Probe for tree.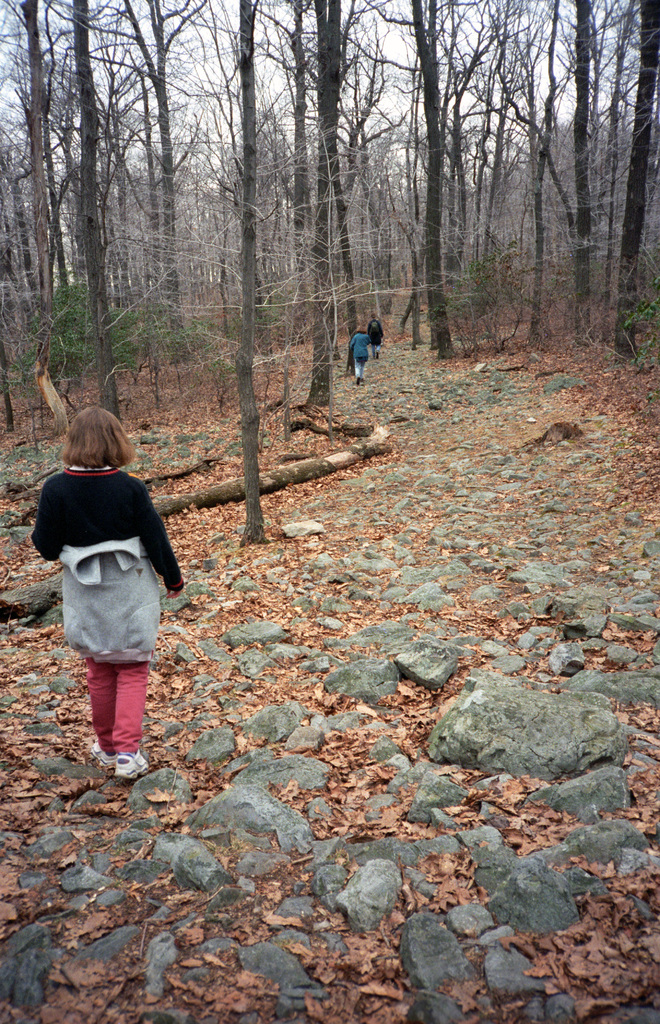
Probe result: 45/0/221/351.
